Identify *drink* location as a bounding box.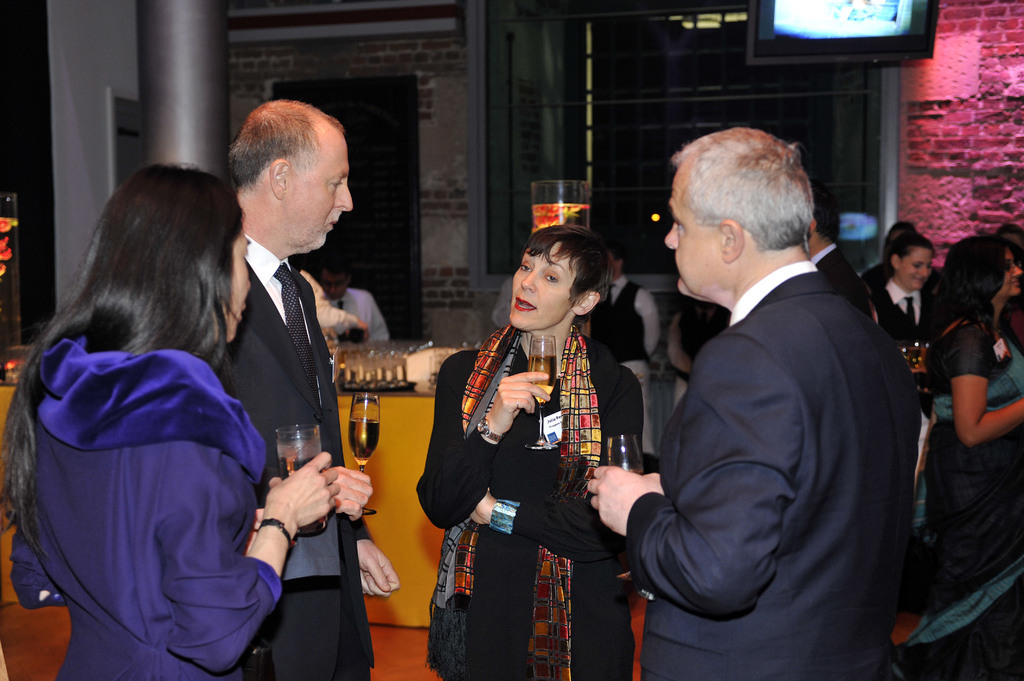
Rect(279, 428, 325, 533).
